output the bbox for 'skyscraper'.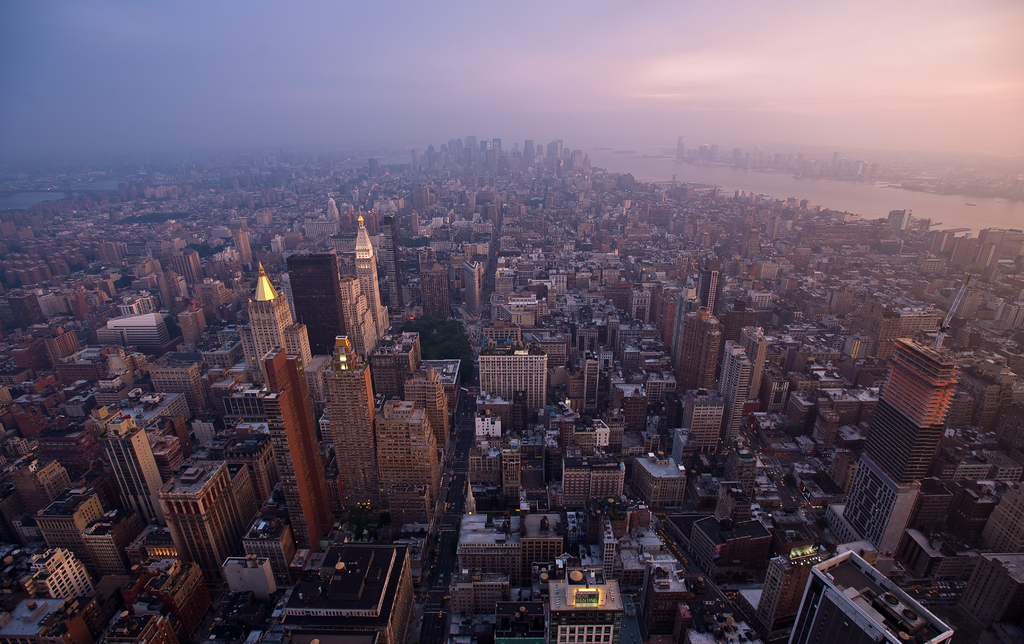
680 308 717 386.
